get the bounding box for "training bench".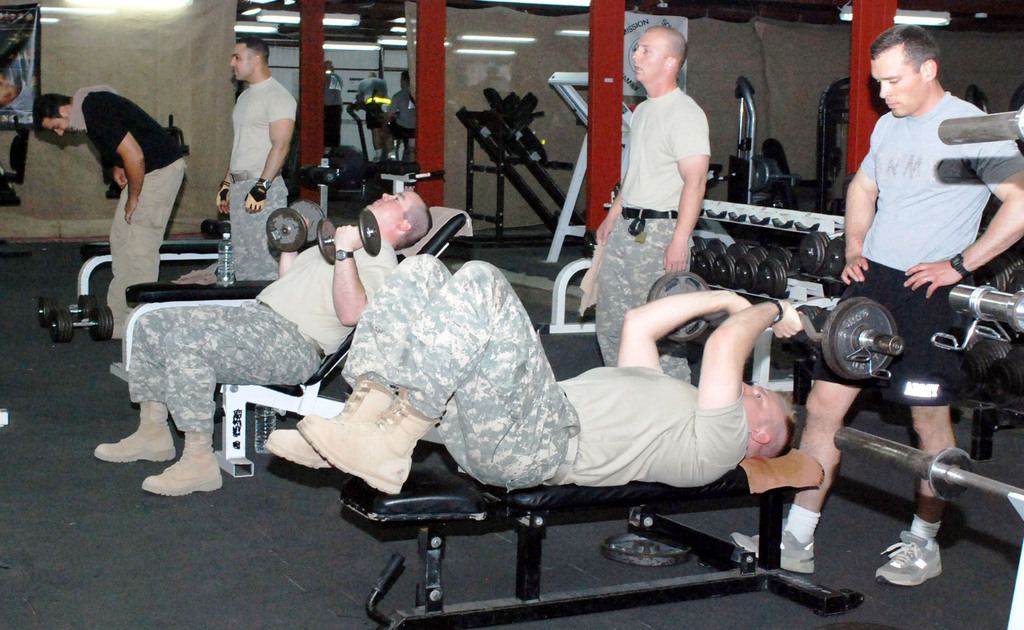
left=75, top=236, right=225, bottom=311.
